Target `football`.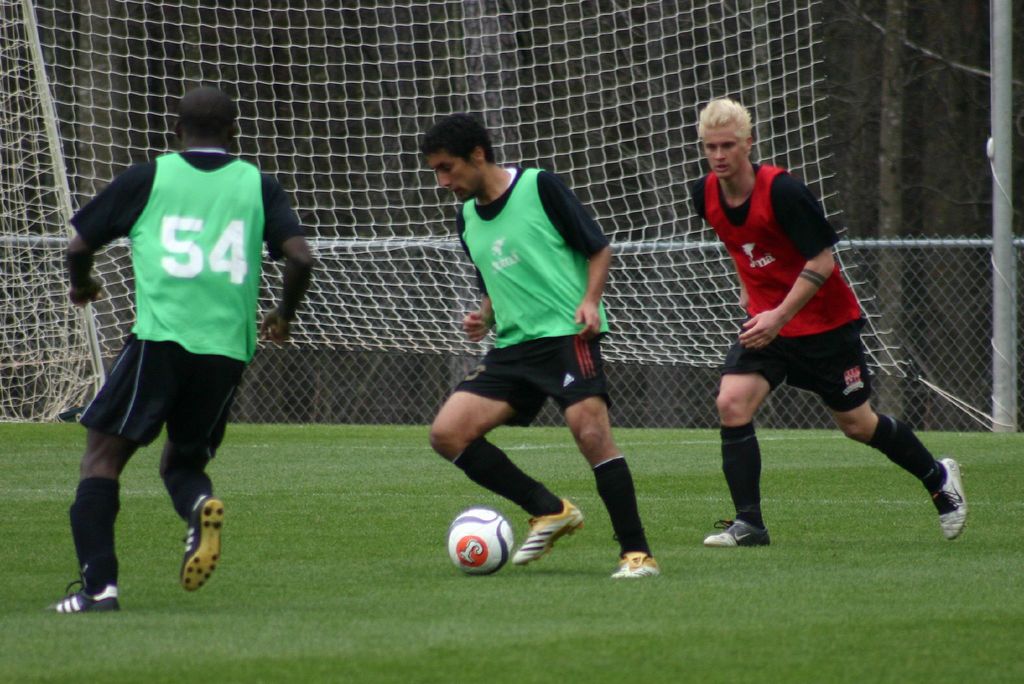
Target region: 448,508,513,574.
